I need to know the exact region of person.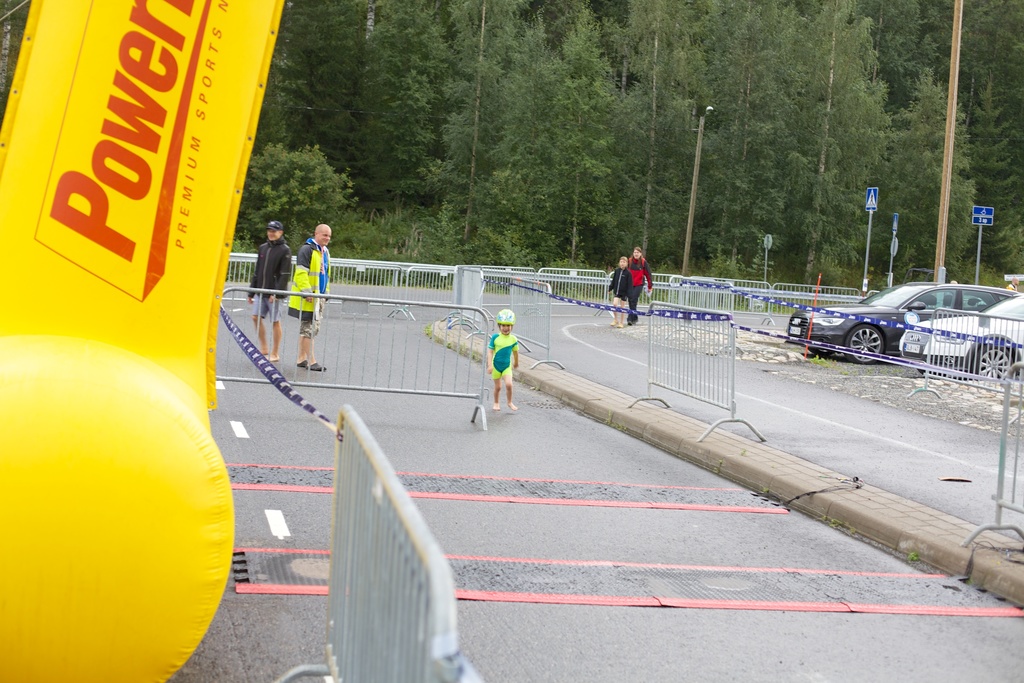
Region: [left=609, top=258, right=634, bottom=329].
